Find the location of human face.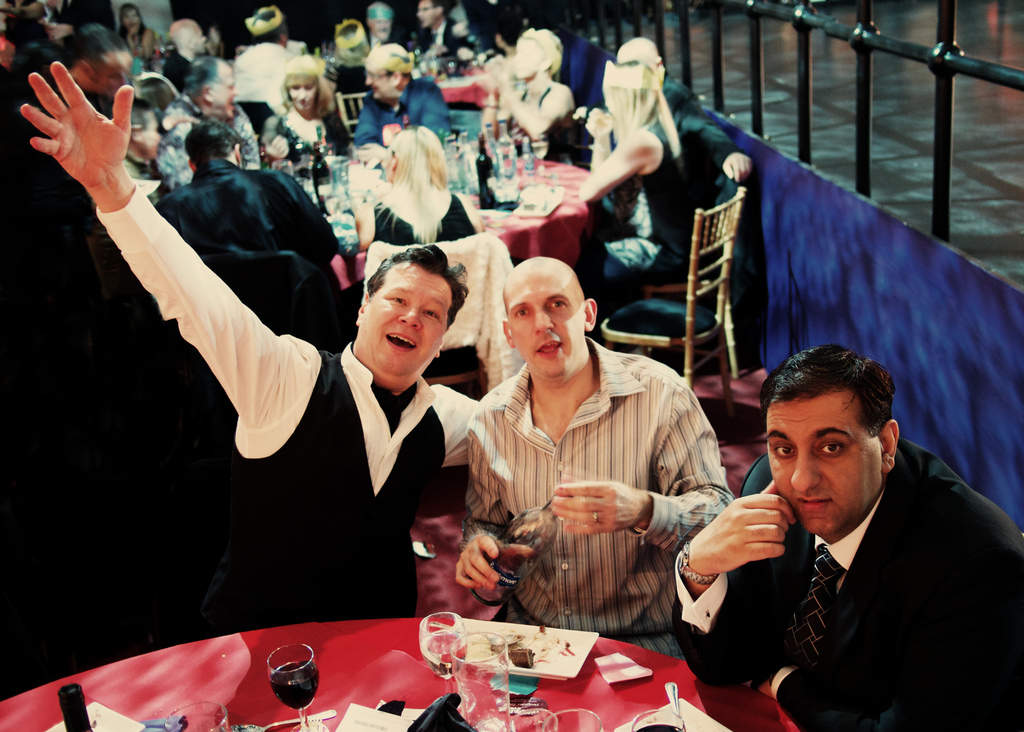
Location: 212,66,236,117.
